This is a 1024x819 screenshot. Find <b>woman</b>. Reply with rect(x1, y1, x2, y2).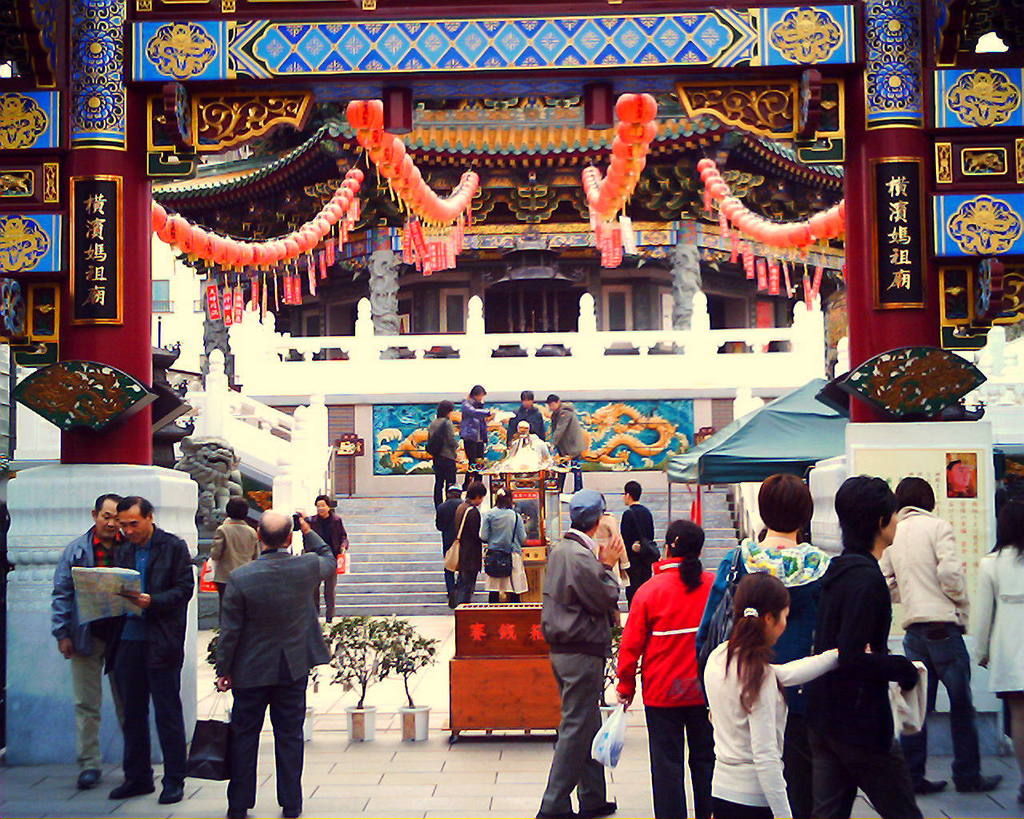
rect(716, 571, 846, 818).
